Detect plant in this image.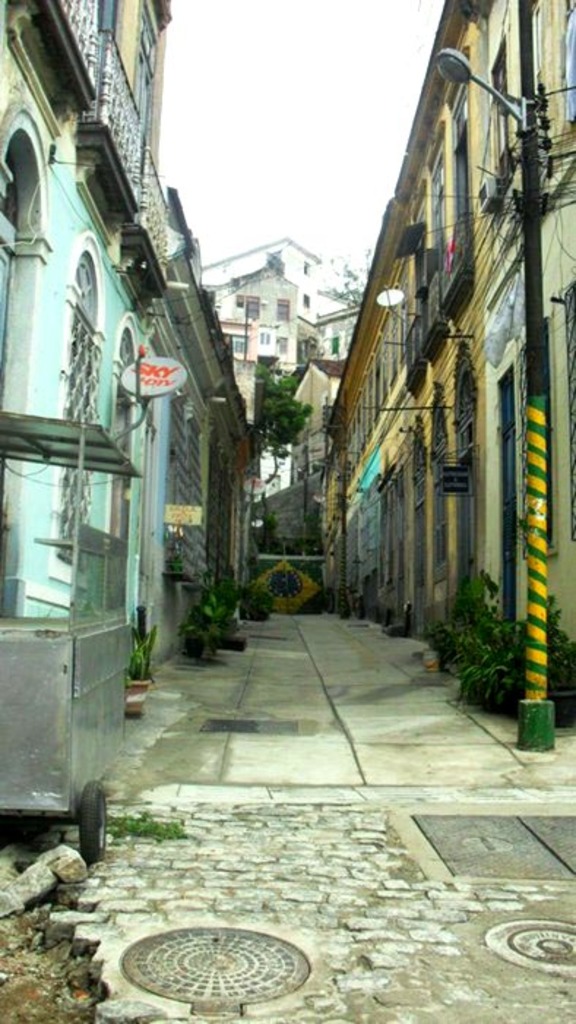
Detection: [437,565,496,669].
